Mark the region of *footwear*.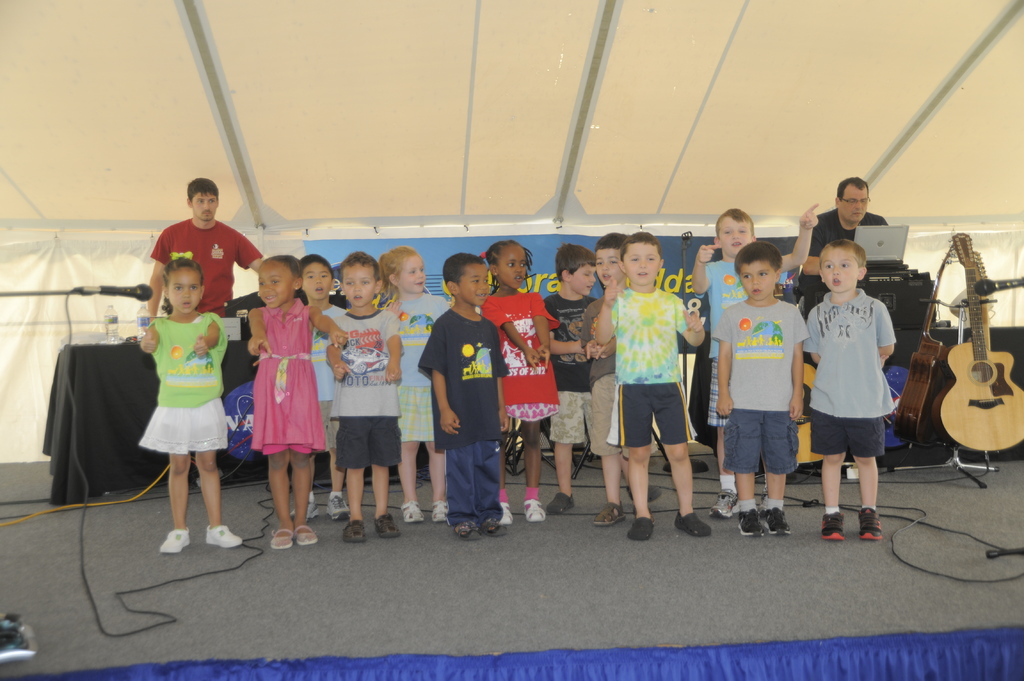
Region: {"left": 201, "top": 519, "right": 241, "bottom": 547}.
